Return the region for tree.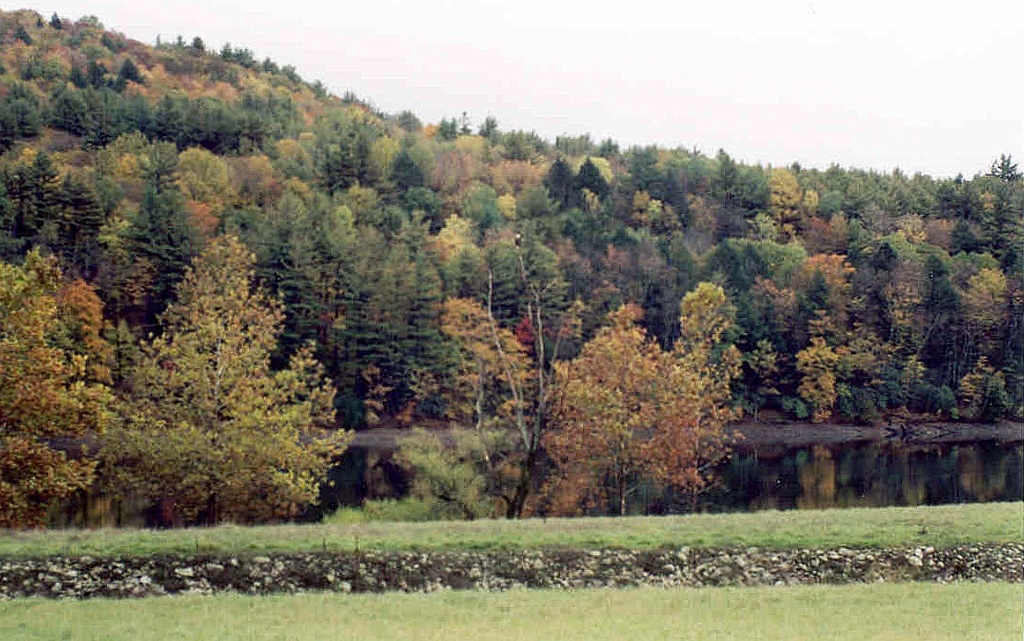
<region>256, 55, 296, 85</region>.
